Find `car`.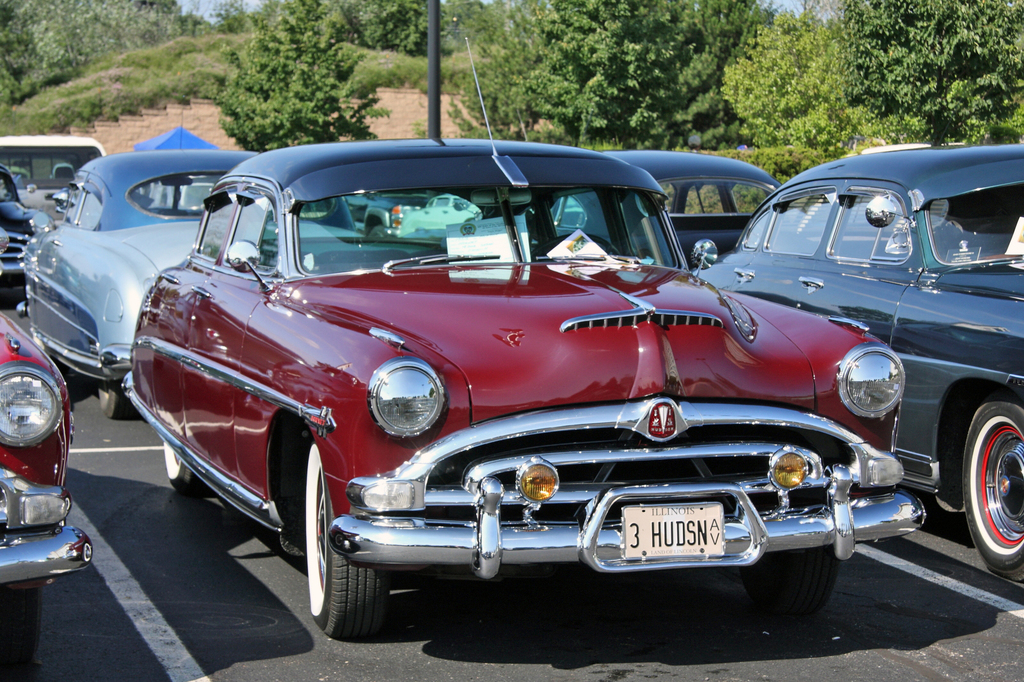
<region>127, 40, 928, 638</region>.
